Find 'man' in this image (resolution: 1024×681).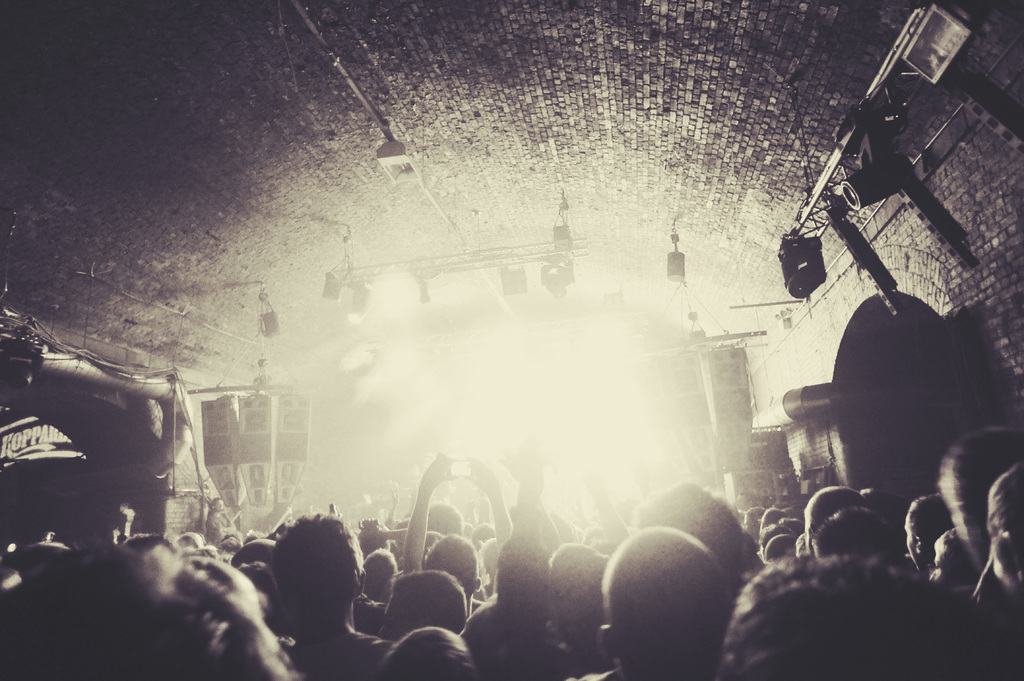
crop(241, 518, 375, 666).
